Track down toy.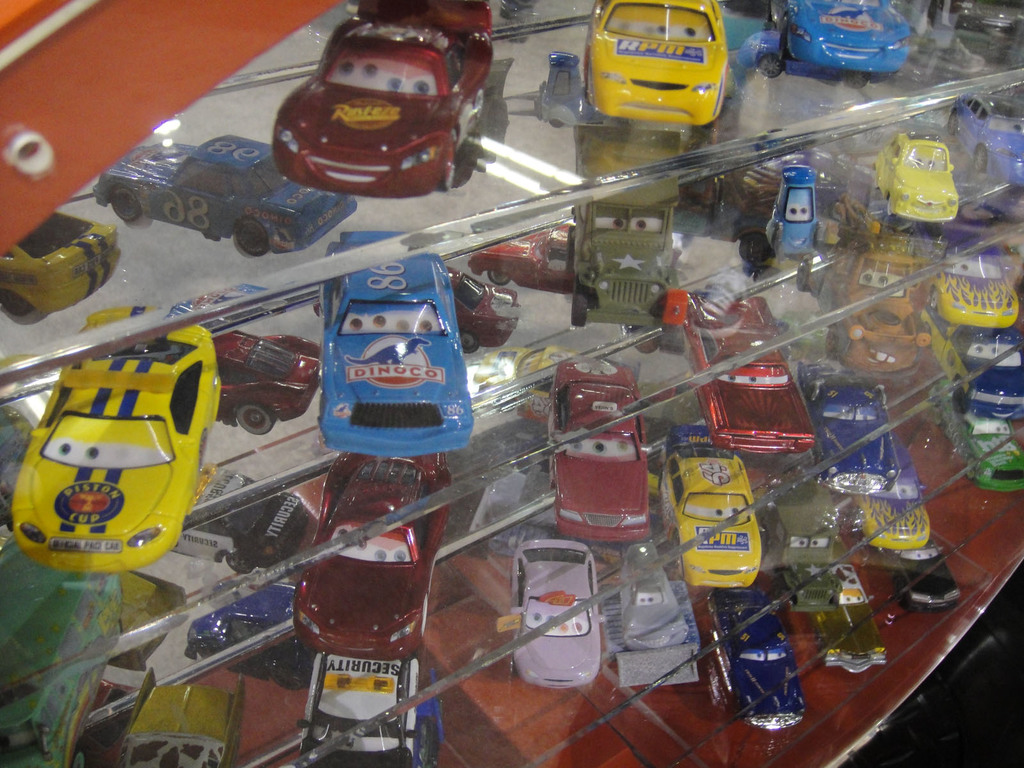
Tracked to x1=271 y1=0 x2=494 y2=203.
